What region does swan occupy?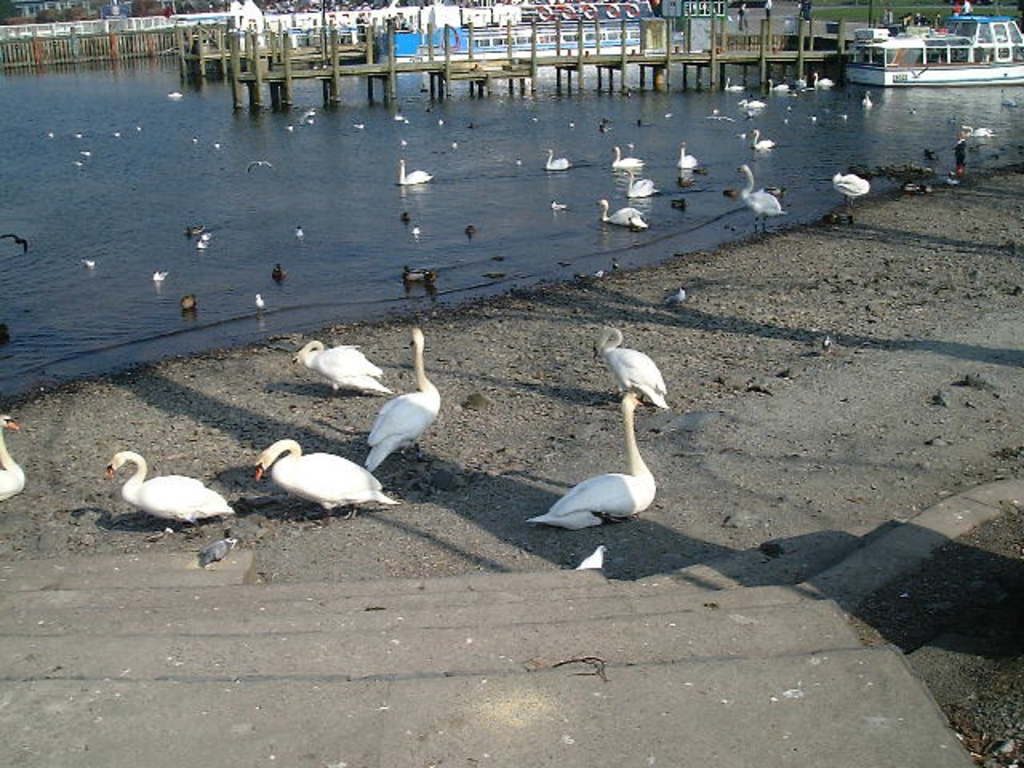
[366,326,438,469].
